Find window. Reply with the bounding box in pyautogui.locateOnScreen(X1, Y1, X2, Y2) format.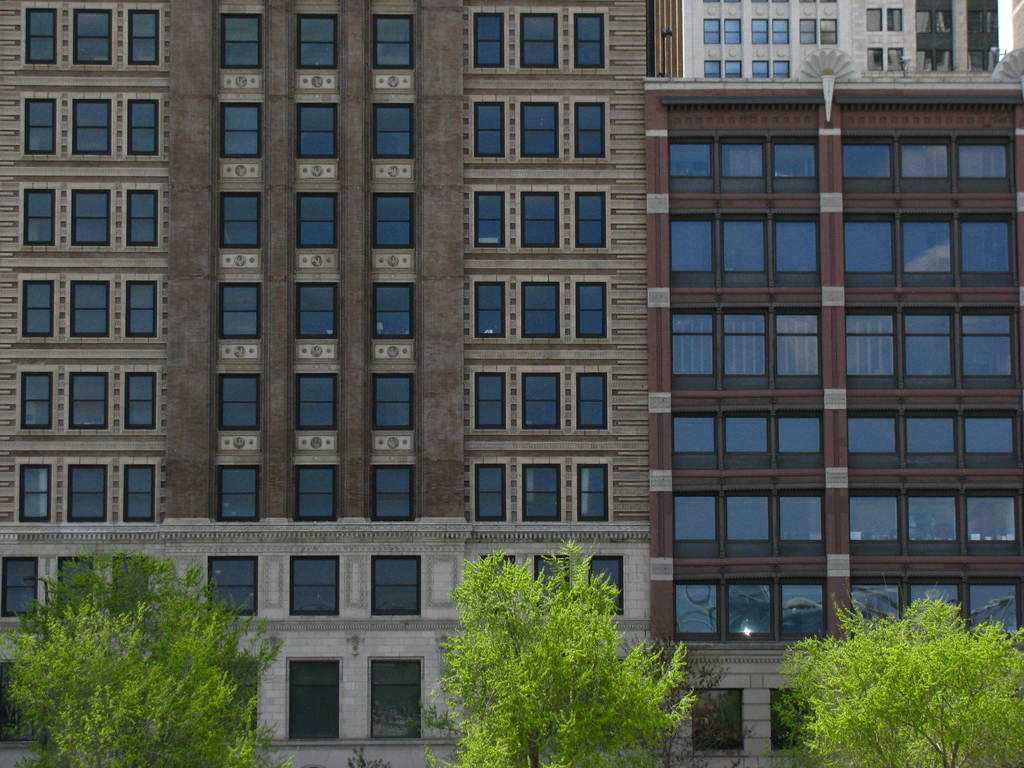
pyautogui.locateOnScreen(219, 283, 263, 340).
